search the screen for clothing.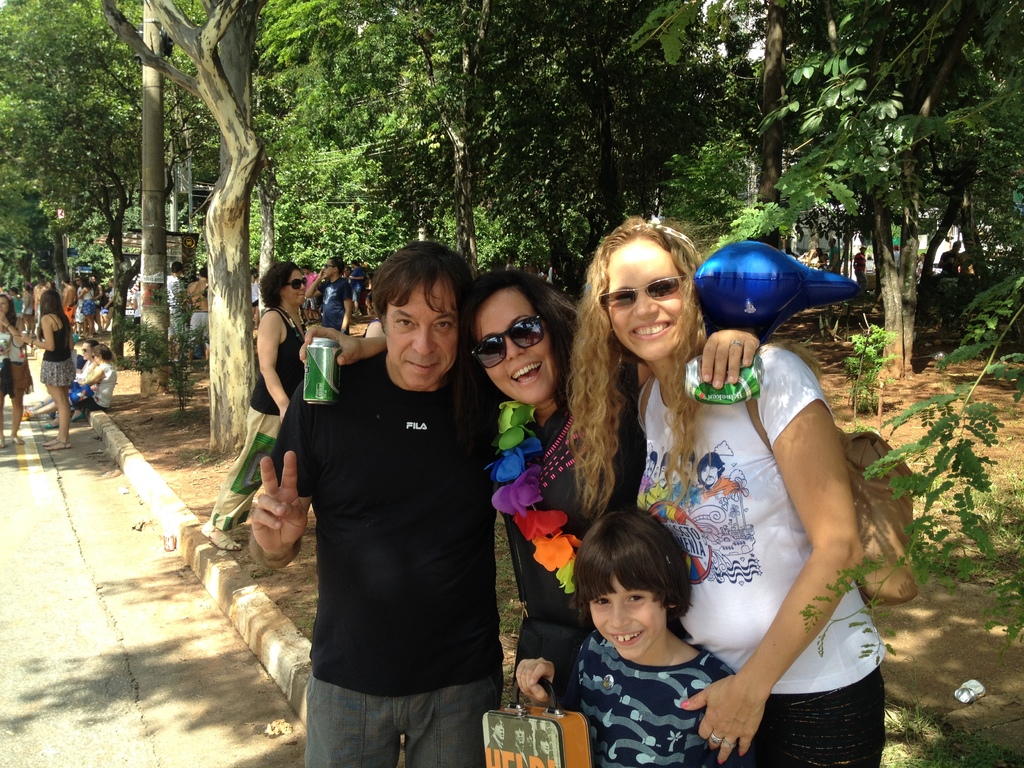
Found at box=[253, 280, 263, 304].
